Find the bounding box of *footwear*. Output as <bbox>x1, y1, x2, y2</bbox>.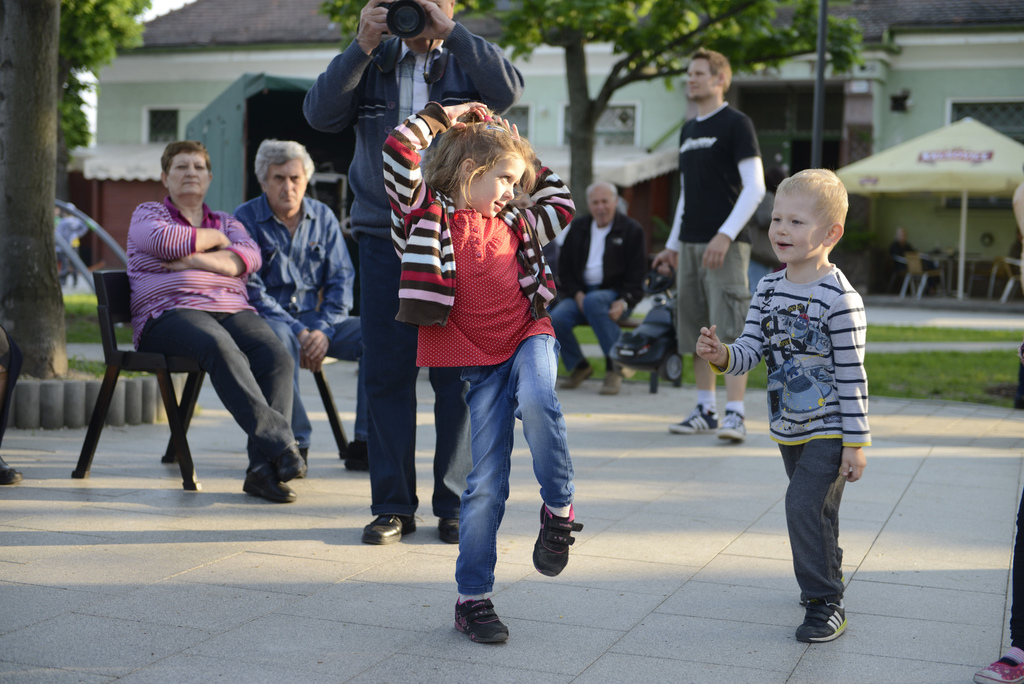
<bbox>300, 447, 311, 477</bbox>.
